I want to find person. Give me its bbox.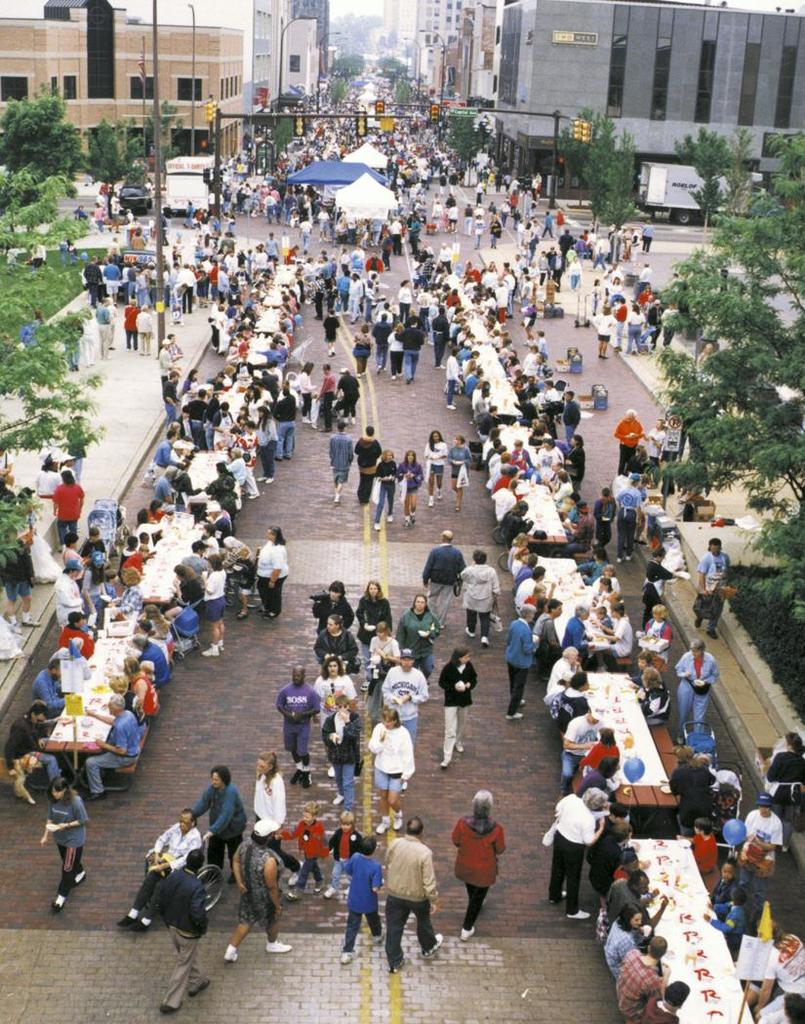
region(373, 811, 441, 961).
